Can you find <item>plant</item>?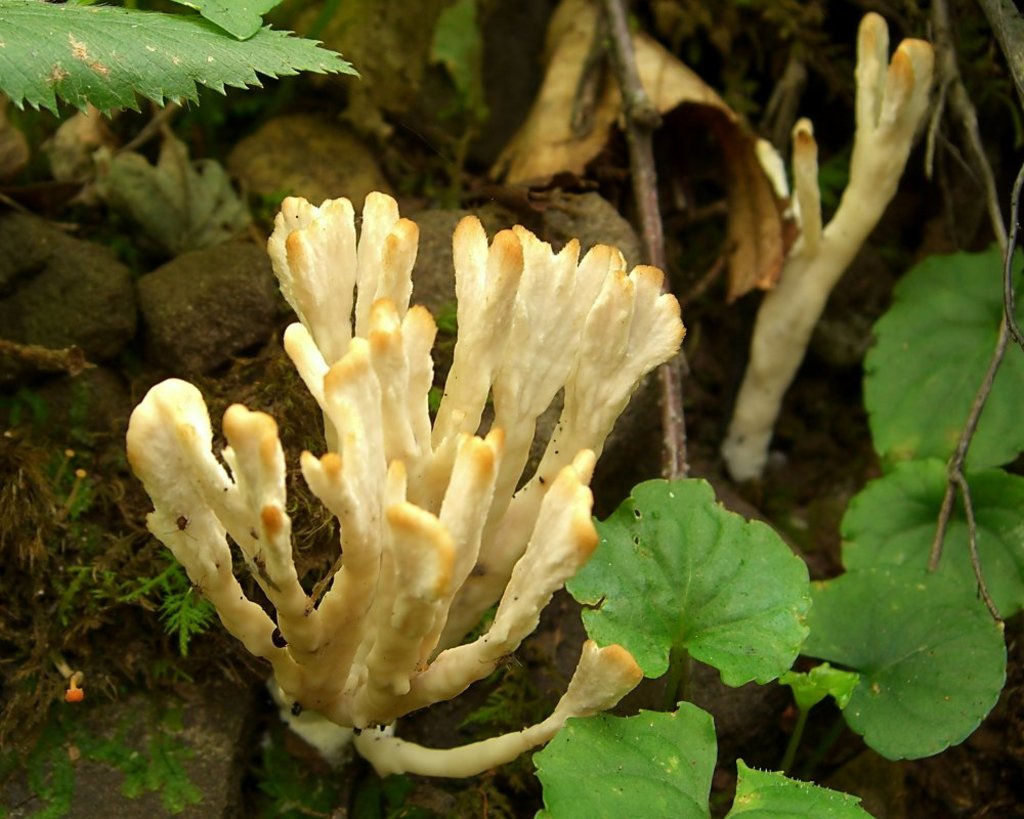
Yes, bounding box: (x1=707, y1=12, x2=930, y2=500).
